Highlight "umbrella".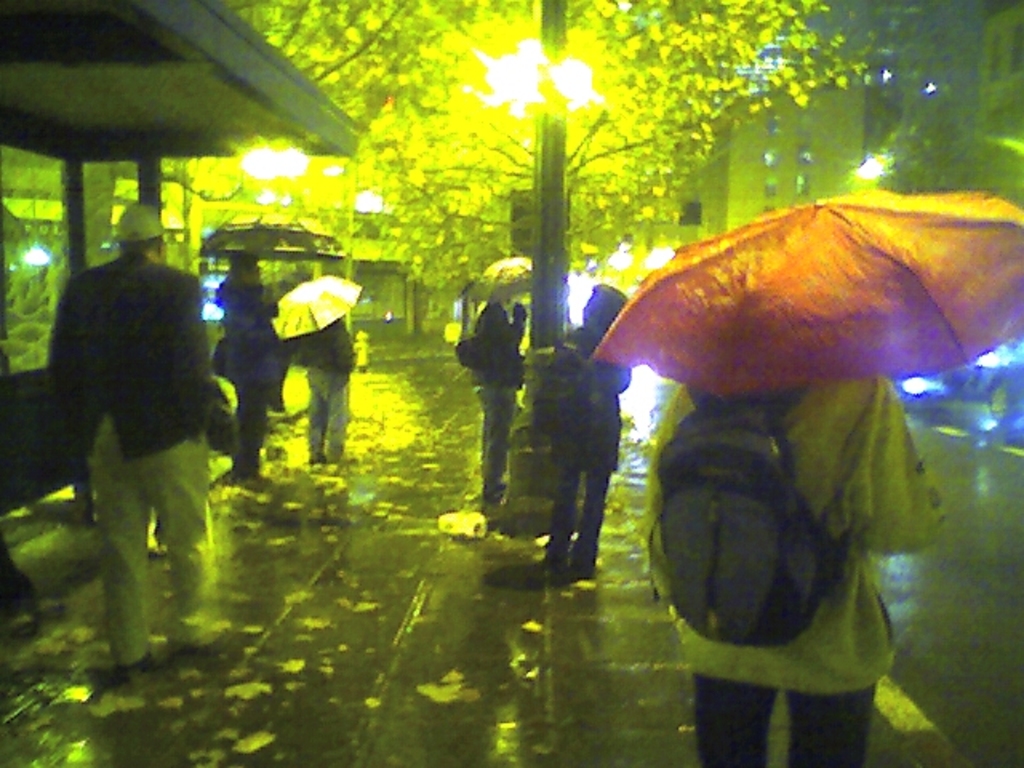
Highlighted region: BBox(466, 254, 531, 312).
